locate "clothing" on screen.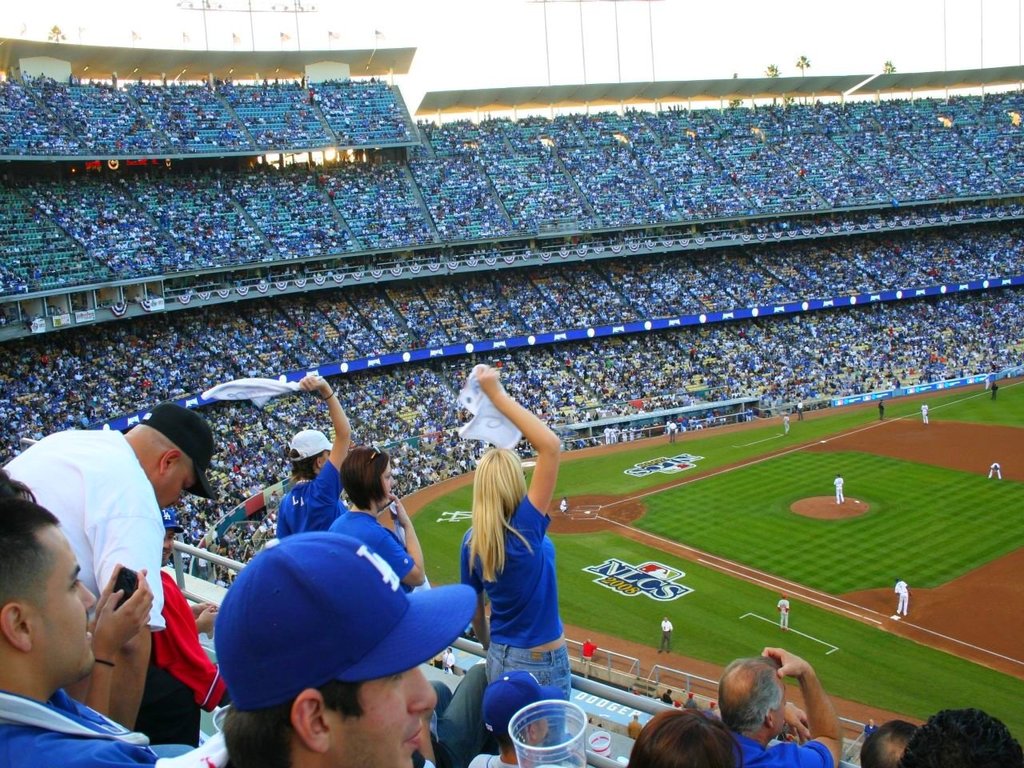
On screen at l=458, t=498, r=573, b=767.
